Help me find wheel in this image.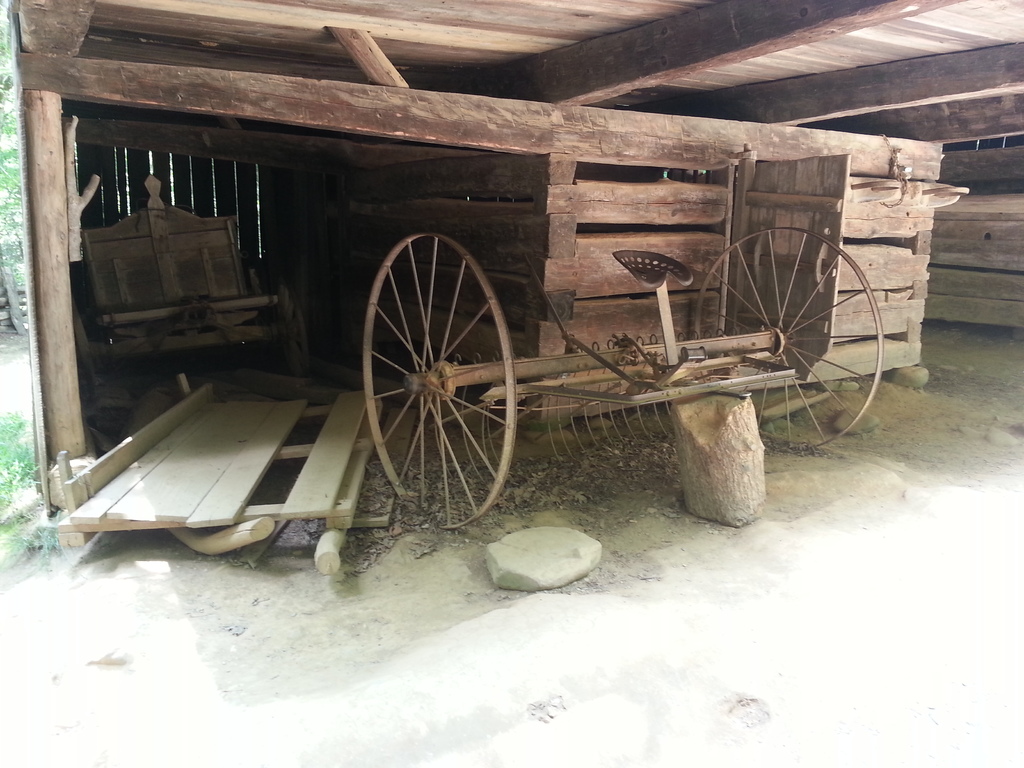
Found it: 365, 244, 527, 526.
